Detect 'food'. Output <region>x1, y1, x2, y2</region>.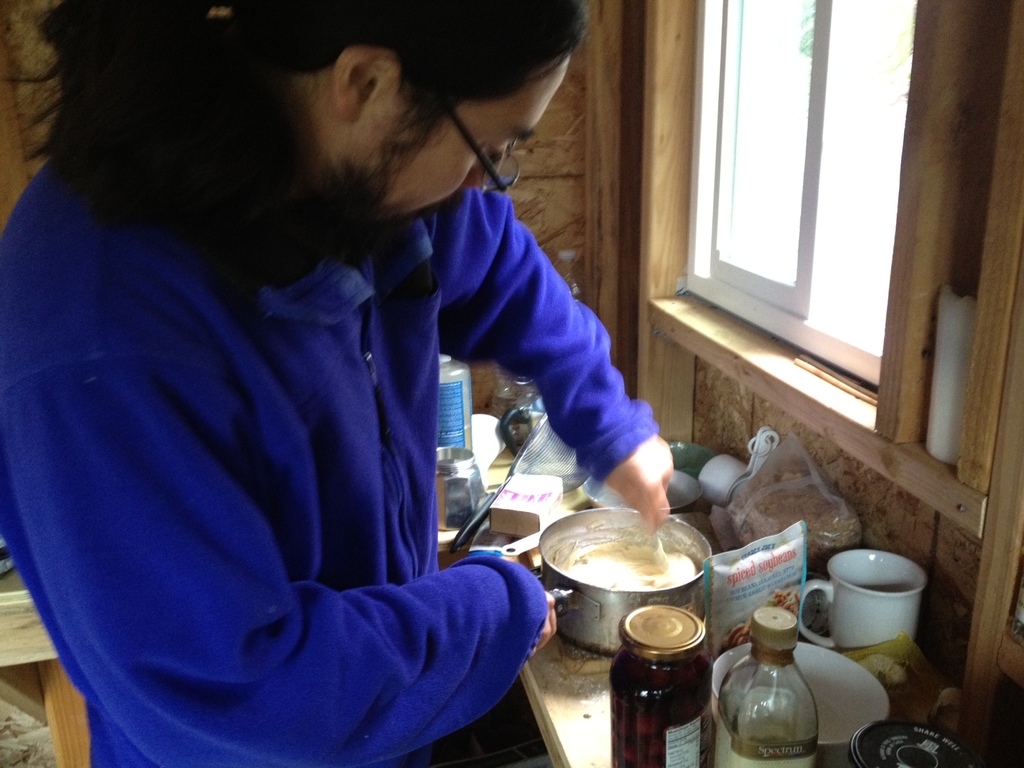
<region>551, 520, 700, 593</region>.
